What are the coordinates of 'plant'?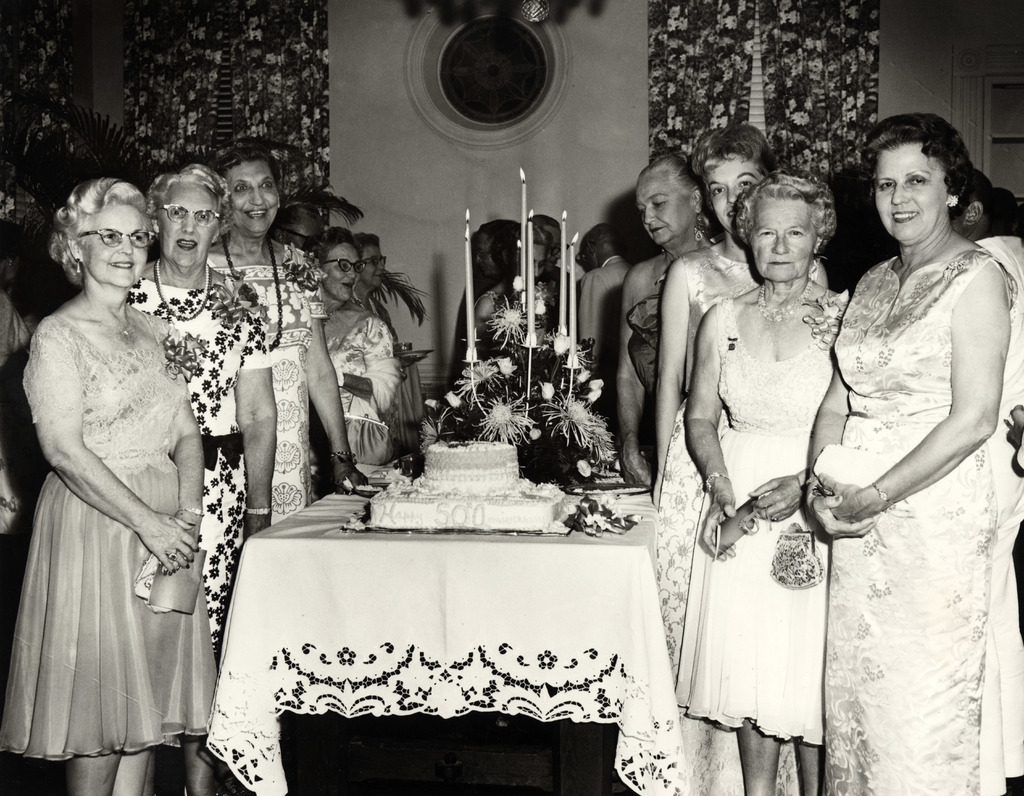
Rect(532, 383, 617, 464).
